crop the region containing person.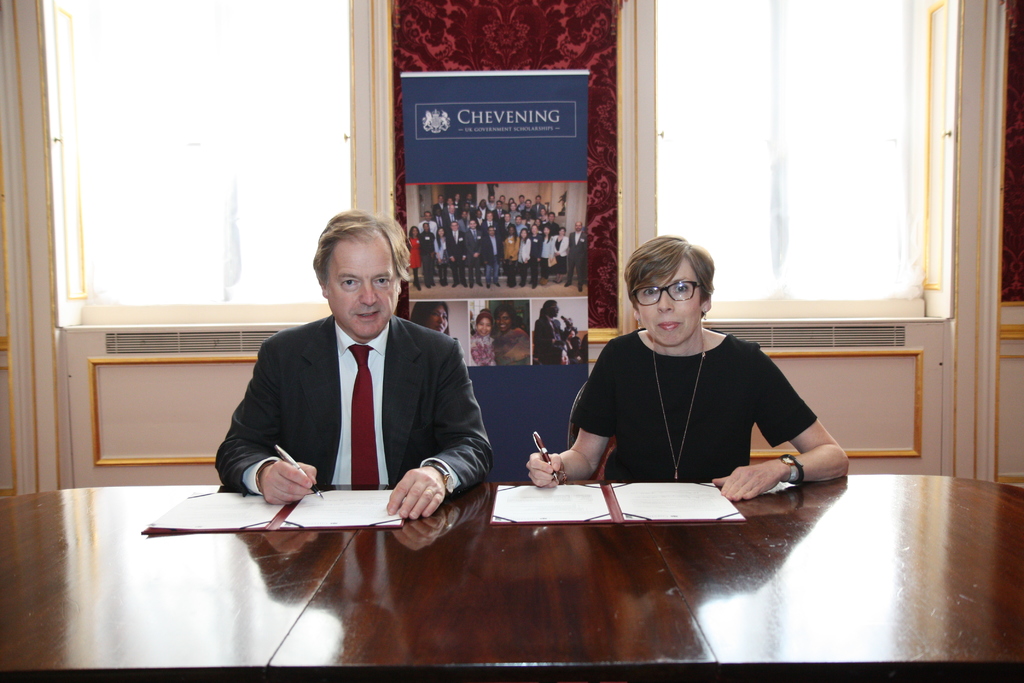
Crop region: <region>526, 235, 855, 500</region>.
